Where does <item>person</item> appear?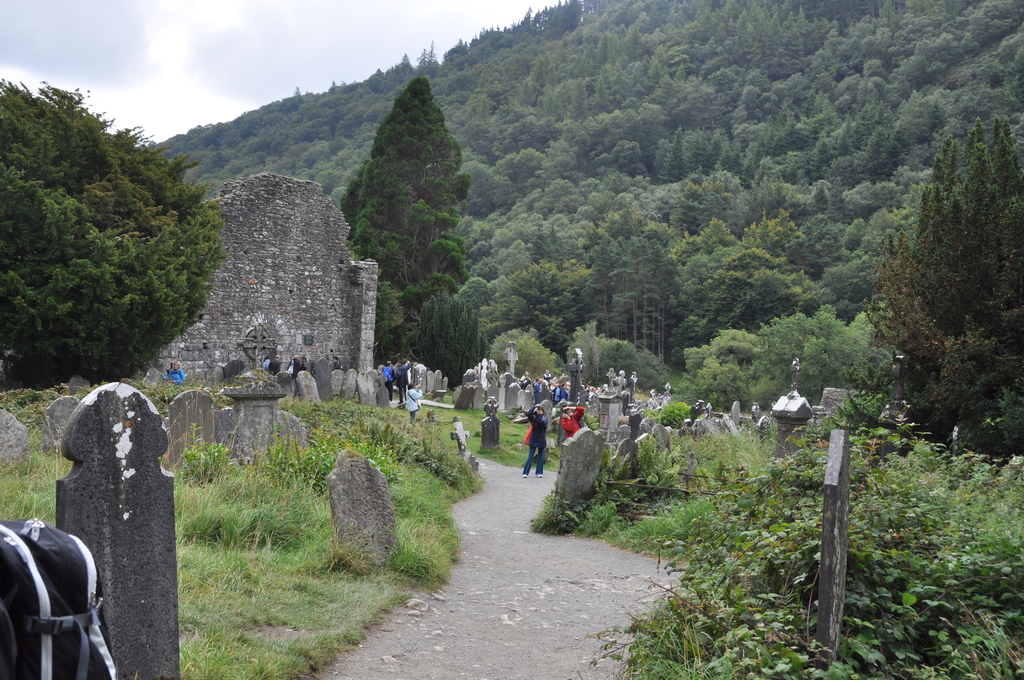
Appears at 404, 382, 424, 423.
